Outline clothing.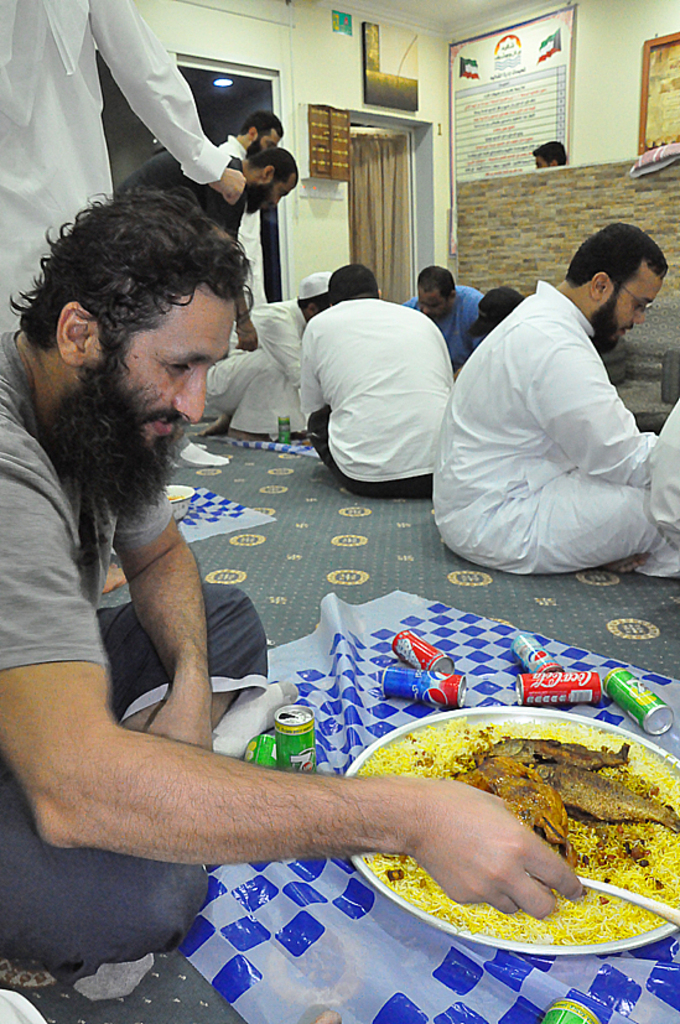
Outline: 296, 293, 456, 494.
